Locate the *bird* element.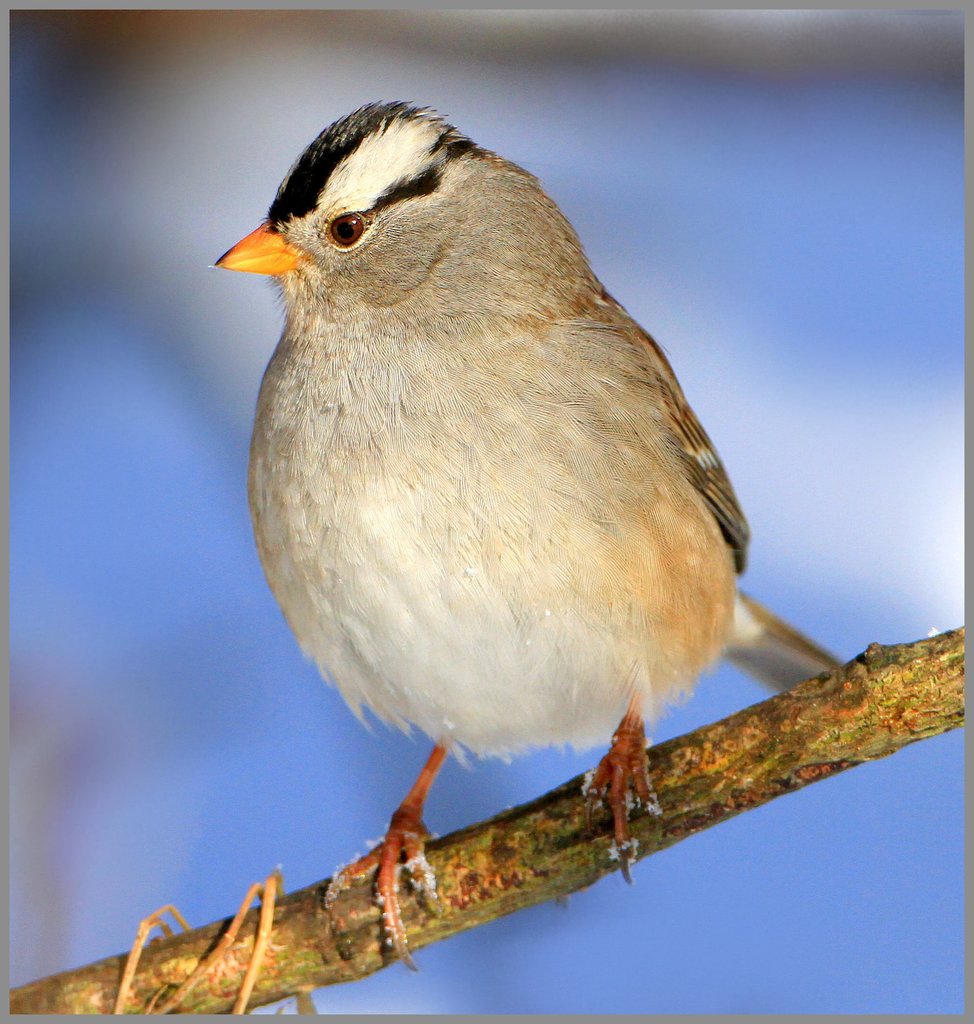
Element bbox: 202/119/797/922.
